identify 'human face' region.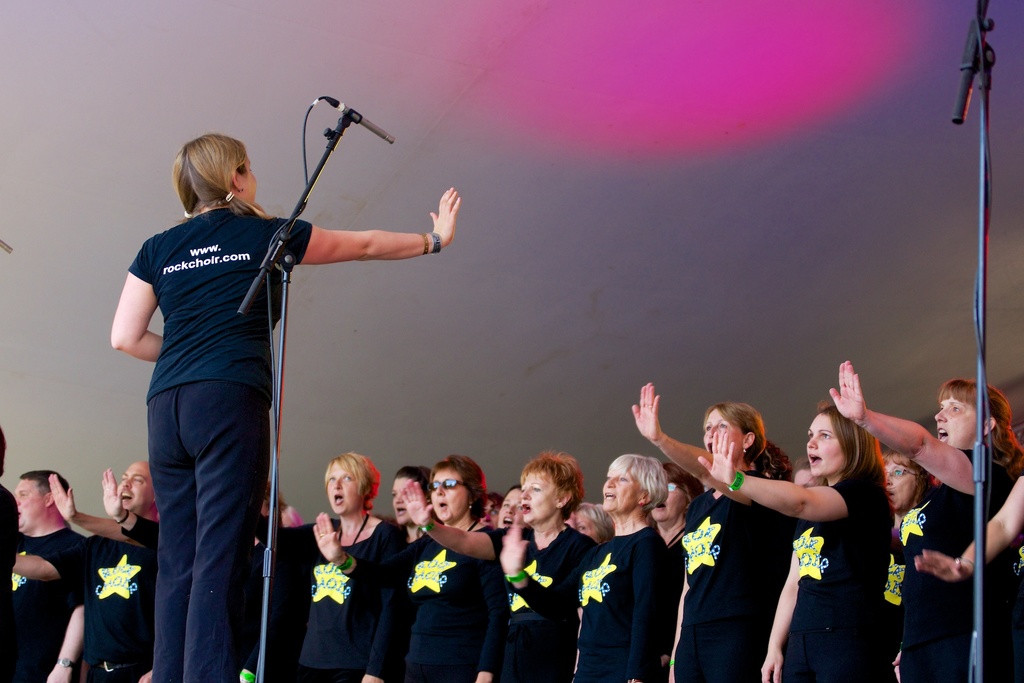
Region: (x1=115, y1=463, x2=157, y2=511).
